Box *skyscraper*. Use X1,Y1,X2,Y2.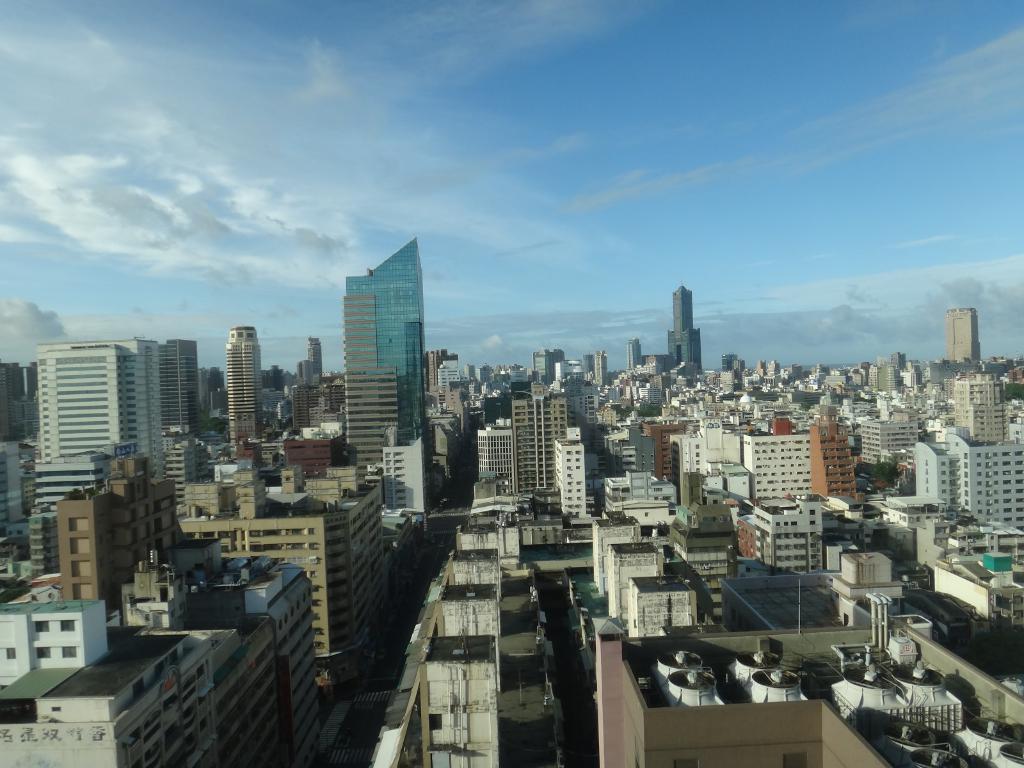
481,421,507,502.
